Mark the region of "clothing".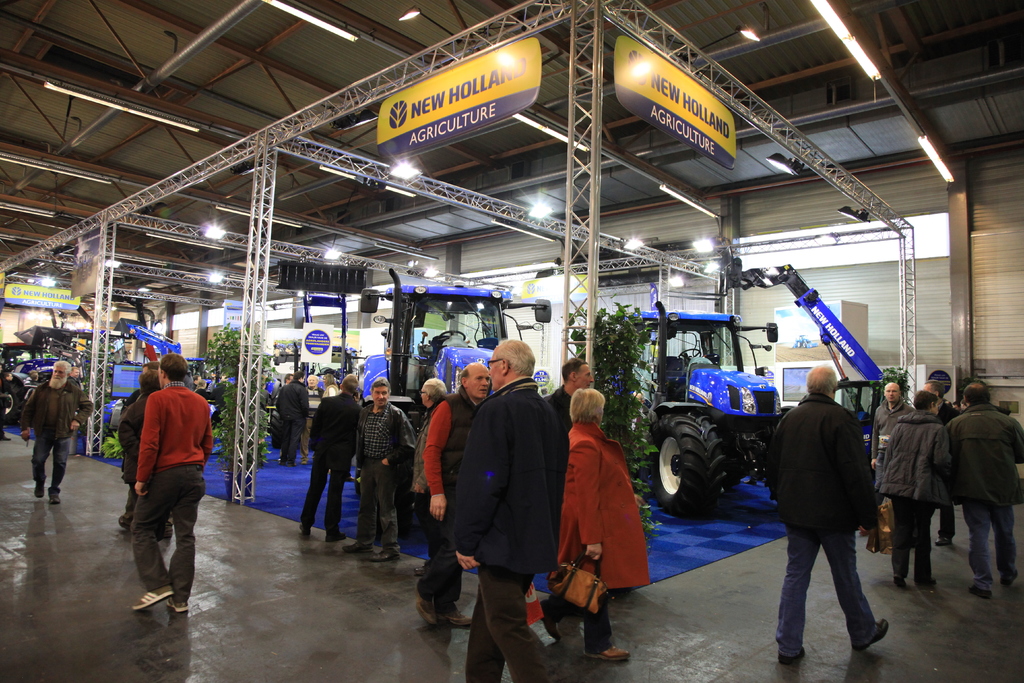
Region: (19, 377, 95, 491).
